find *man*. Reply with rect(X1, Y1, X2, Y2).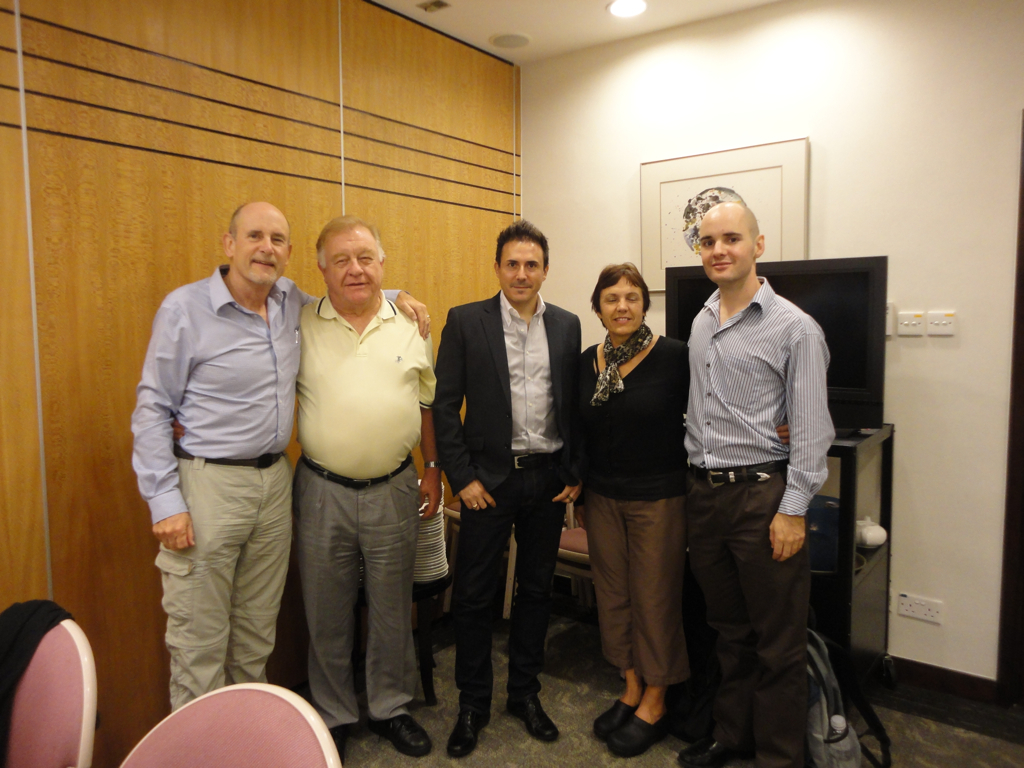
rect(297, 209, 439, 758).
